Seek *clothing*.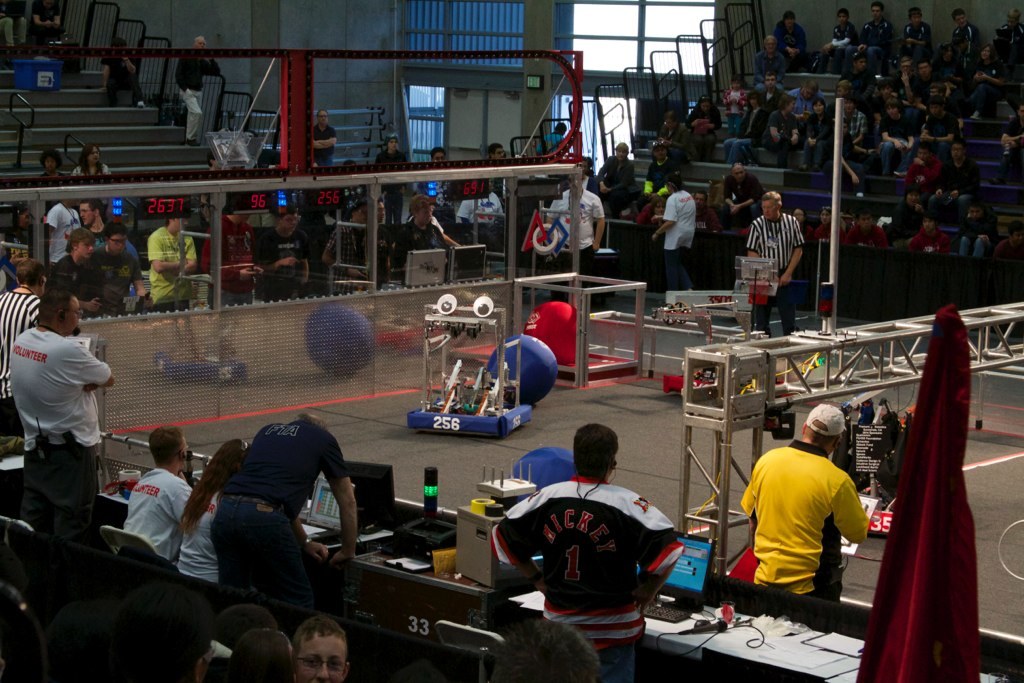
bbox=[368, 223, 392, 284].
